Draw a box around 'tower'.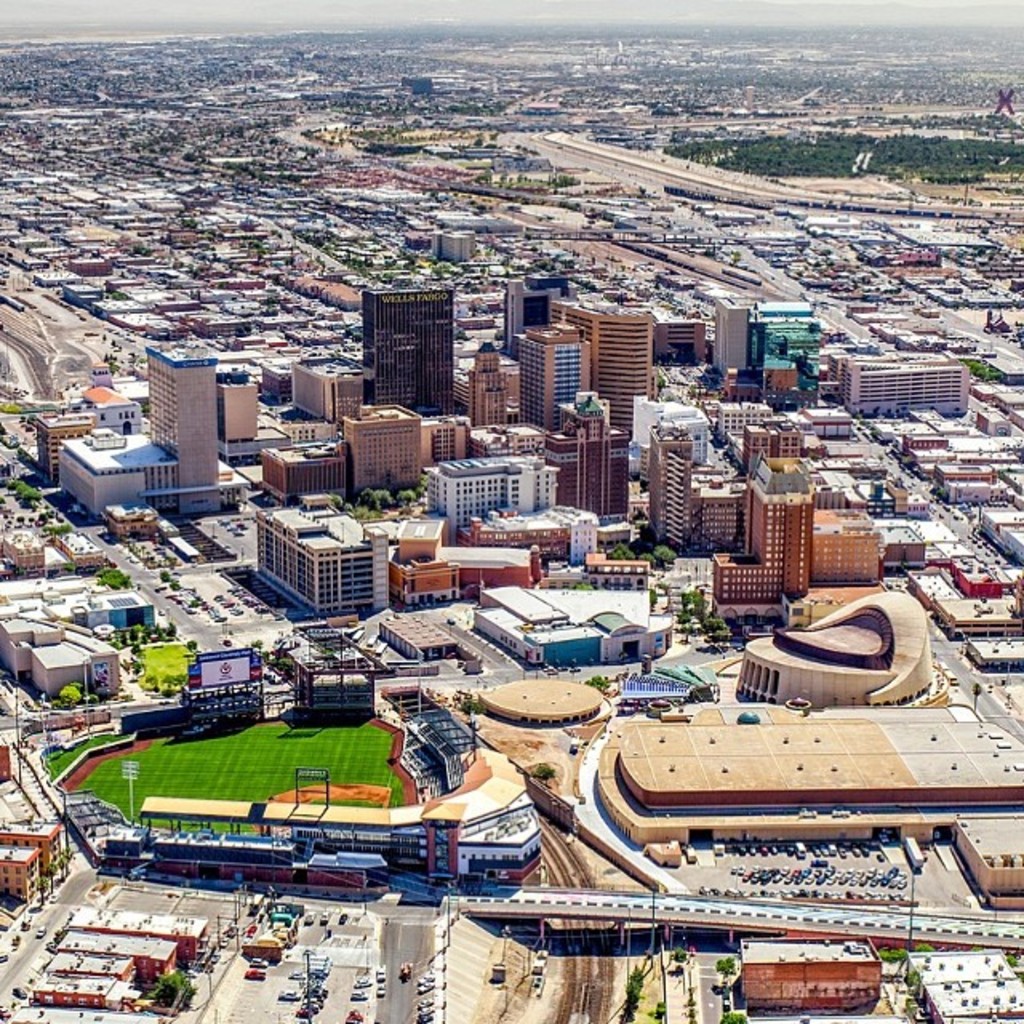
Rect(506, 323, 590, 445).
